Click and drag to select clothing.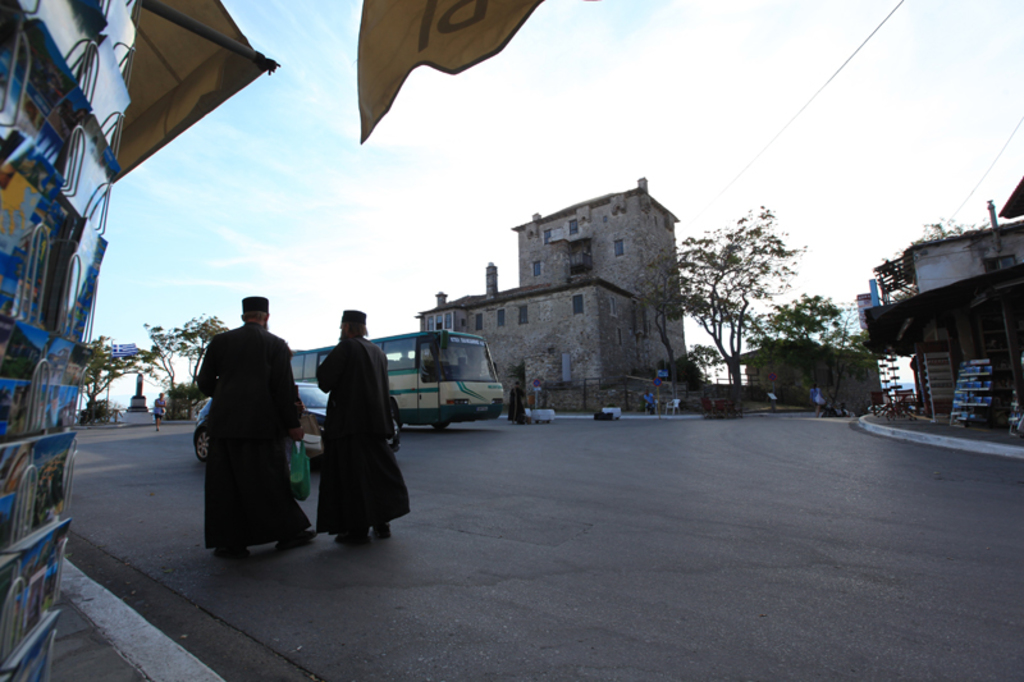
Selection: [187, 312, 319, 560].
